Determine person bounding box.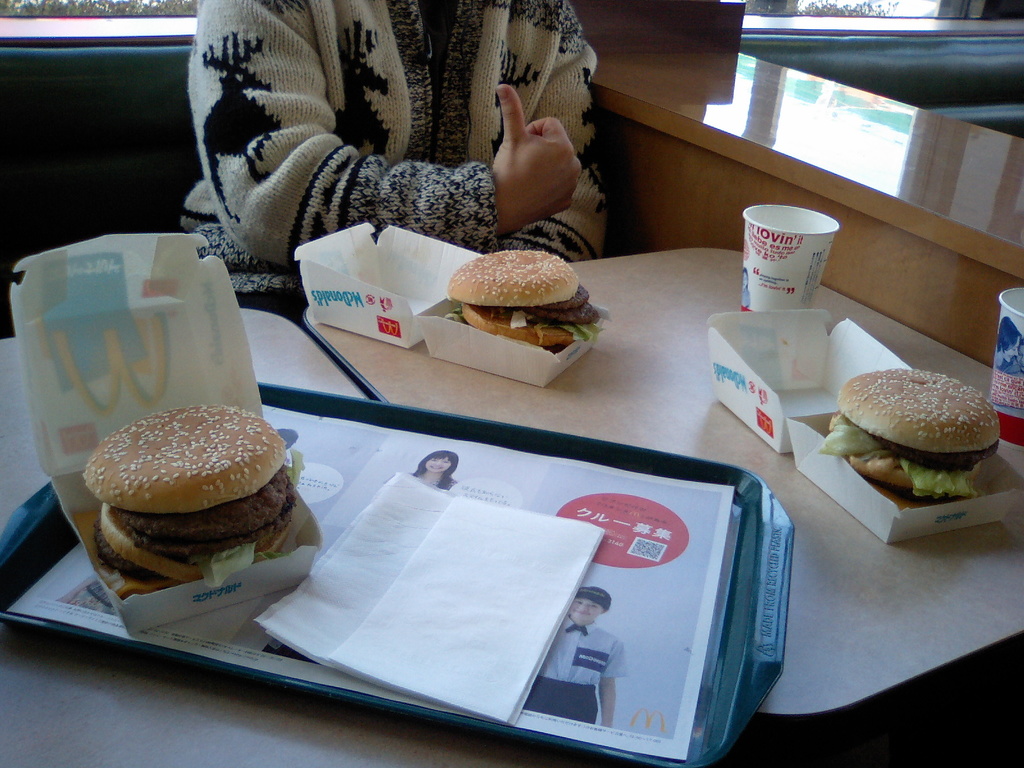
Determined: BBox(408, 449, 453, 503).
